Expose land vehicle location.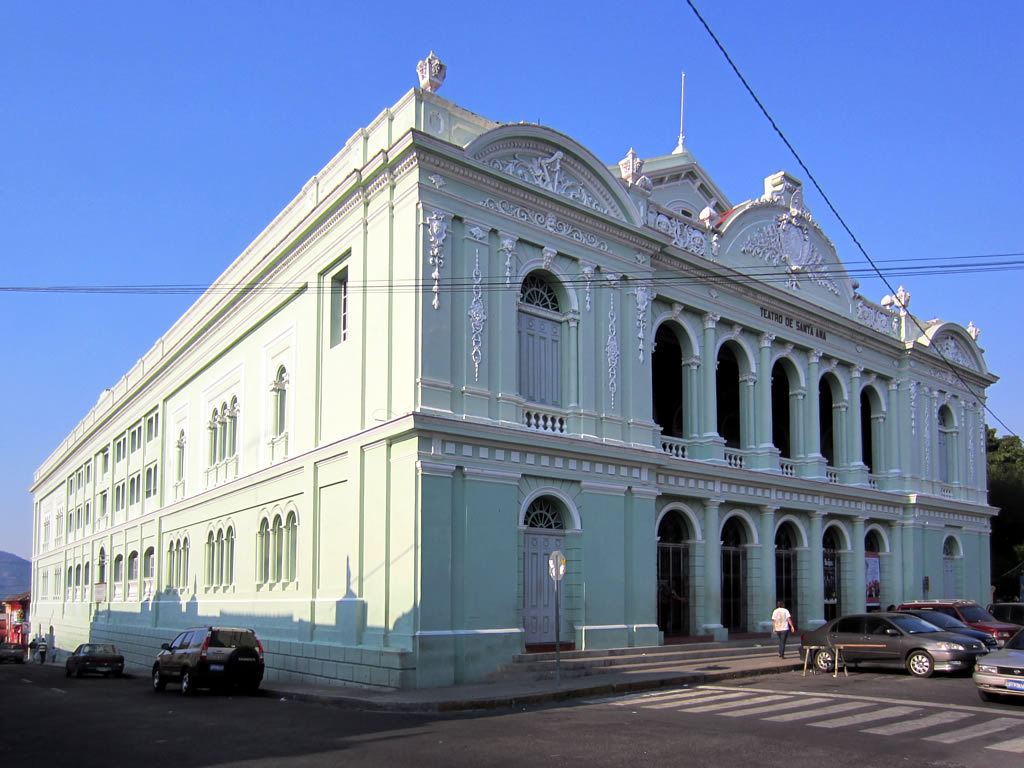
Exposed at locate(972, 634, 1023, 704).
